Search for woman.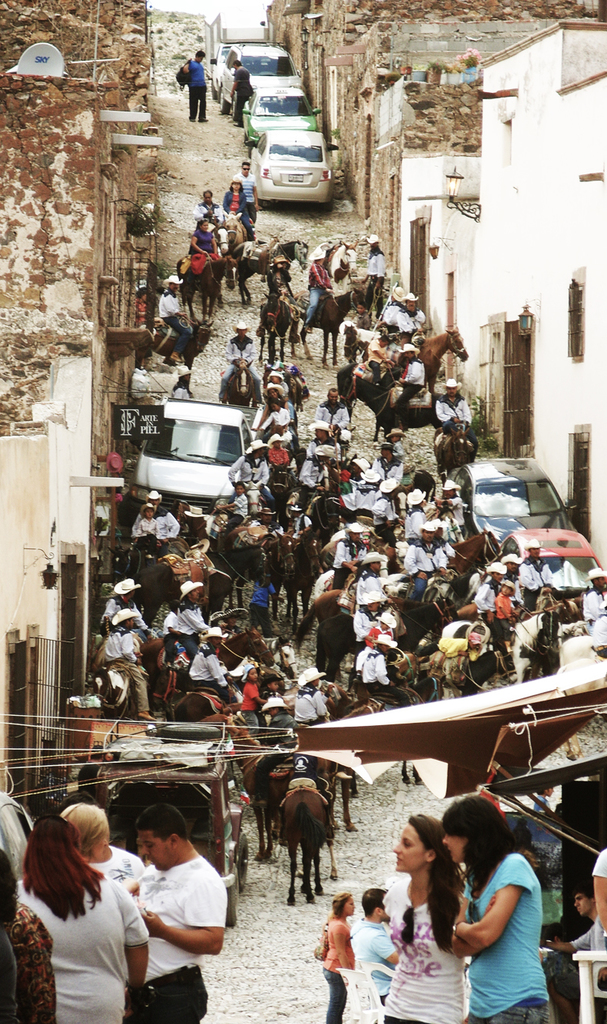
Found at 317/888/355/1023.
